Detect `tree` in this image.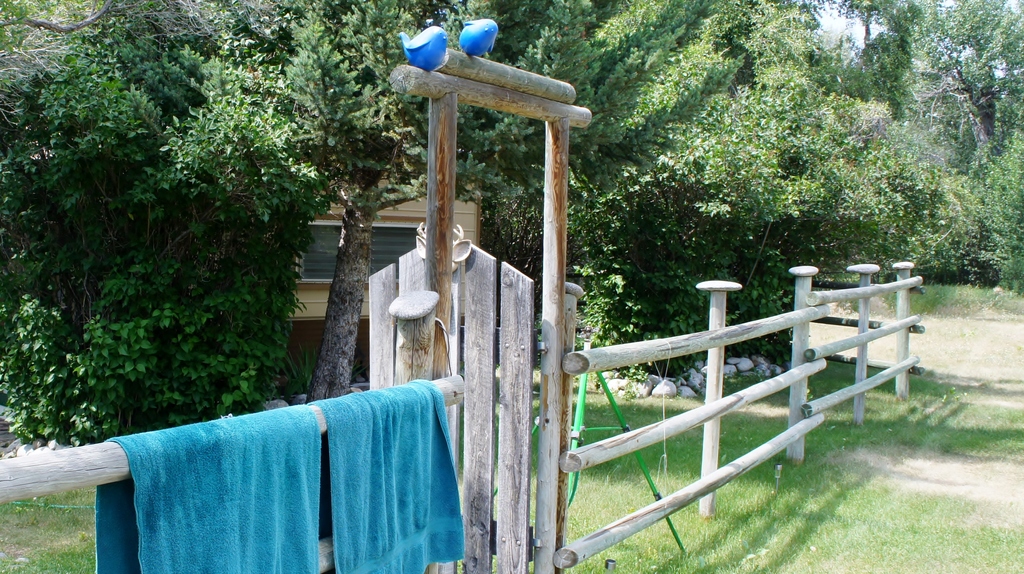
Detection: 148 0 477 431.
